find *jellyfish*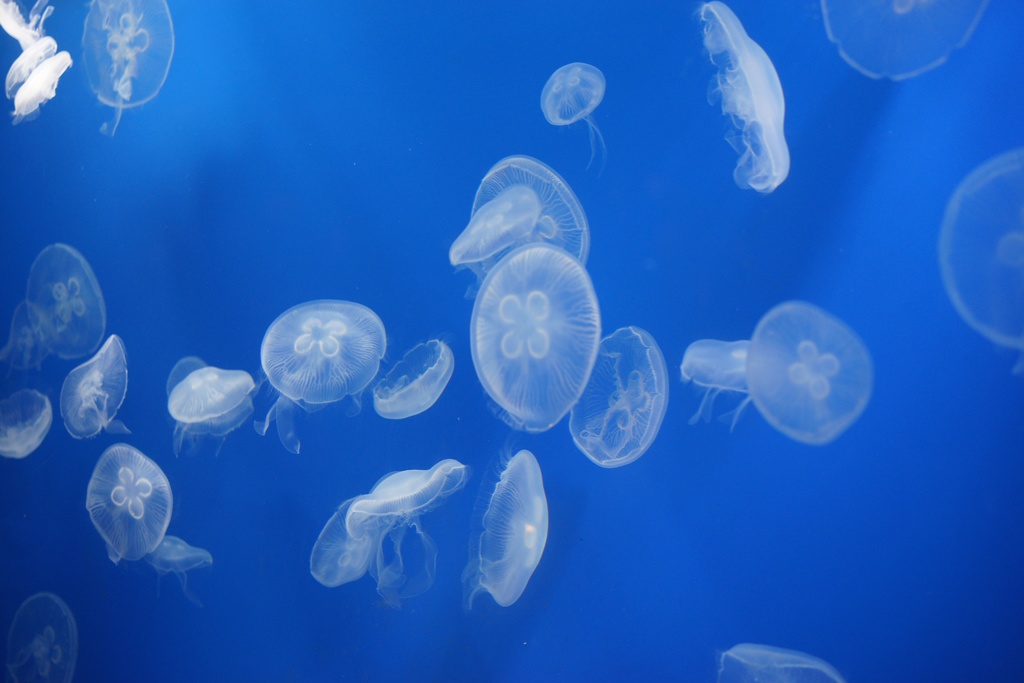
0,390,58,459
